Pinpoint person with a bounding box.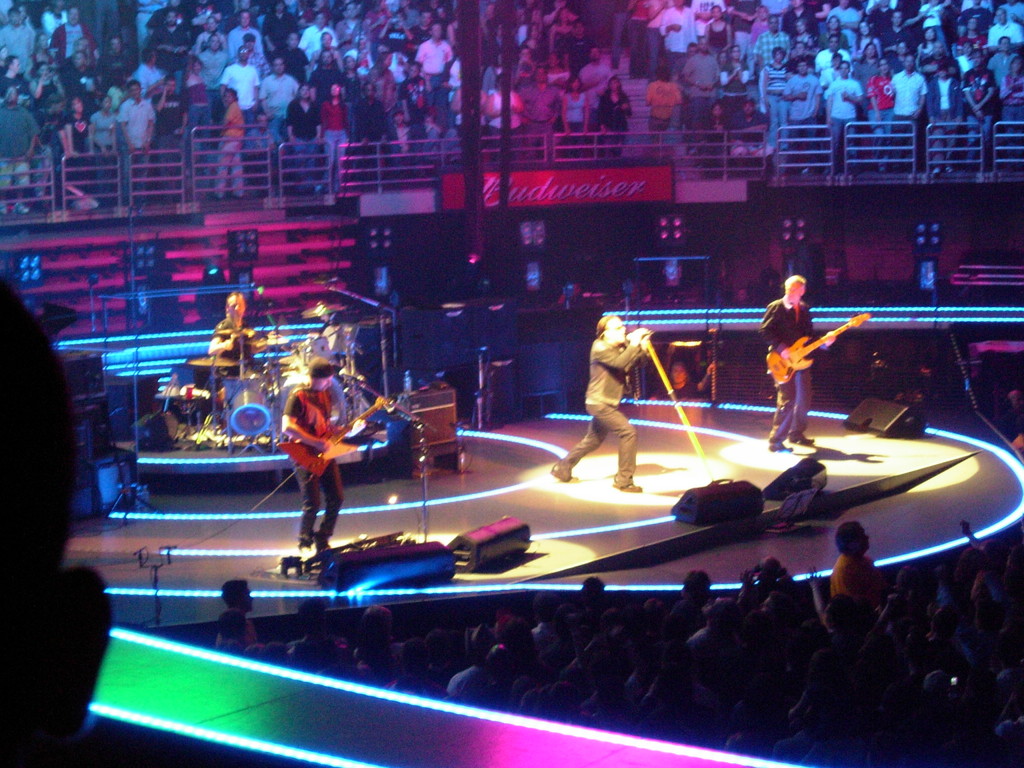
[867, 62, 896, 163].
